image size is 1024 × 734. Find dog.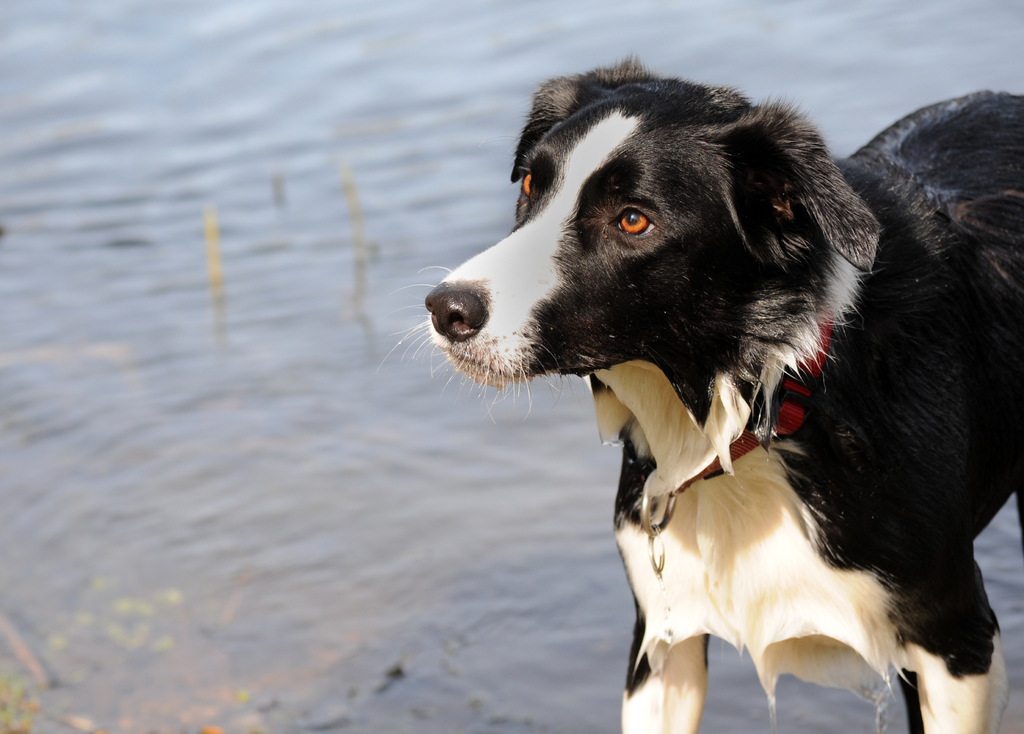
(left=403, top=53, right=1023, bottom=733).
